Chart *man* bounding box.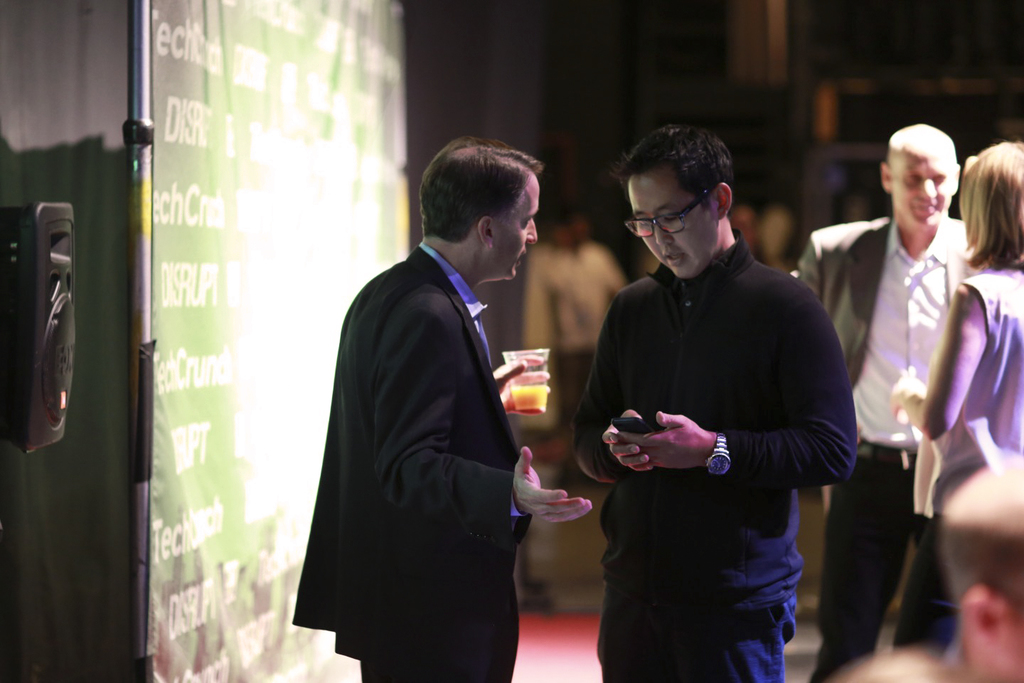
Charted: select_region(572, 119, 854, 682).
